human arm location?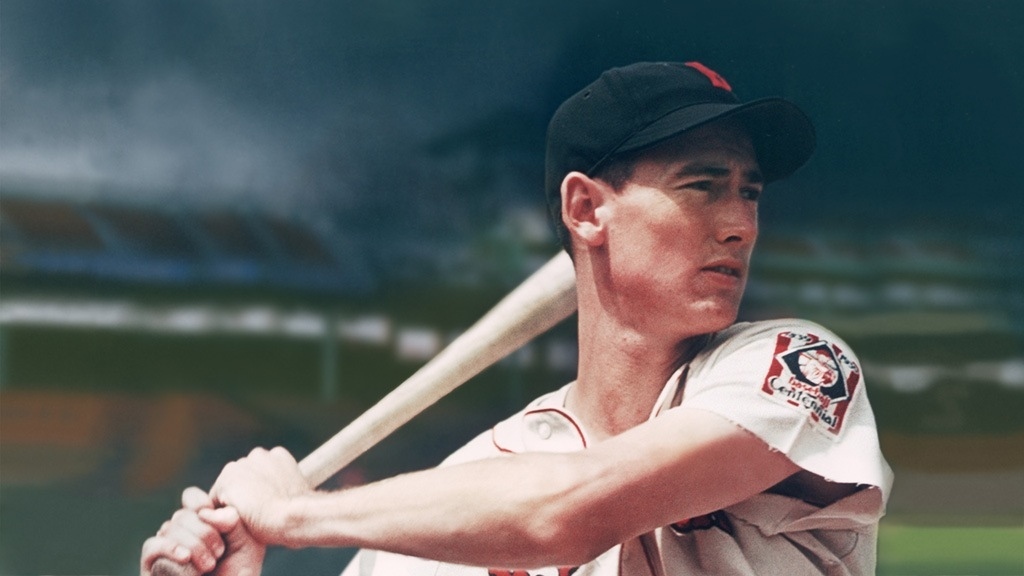
(156, 381, 715, 567)
